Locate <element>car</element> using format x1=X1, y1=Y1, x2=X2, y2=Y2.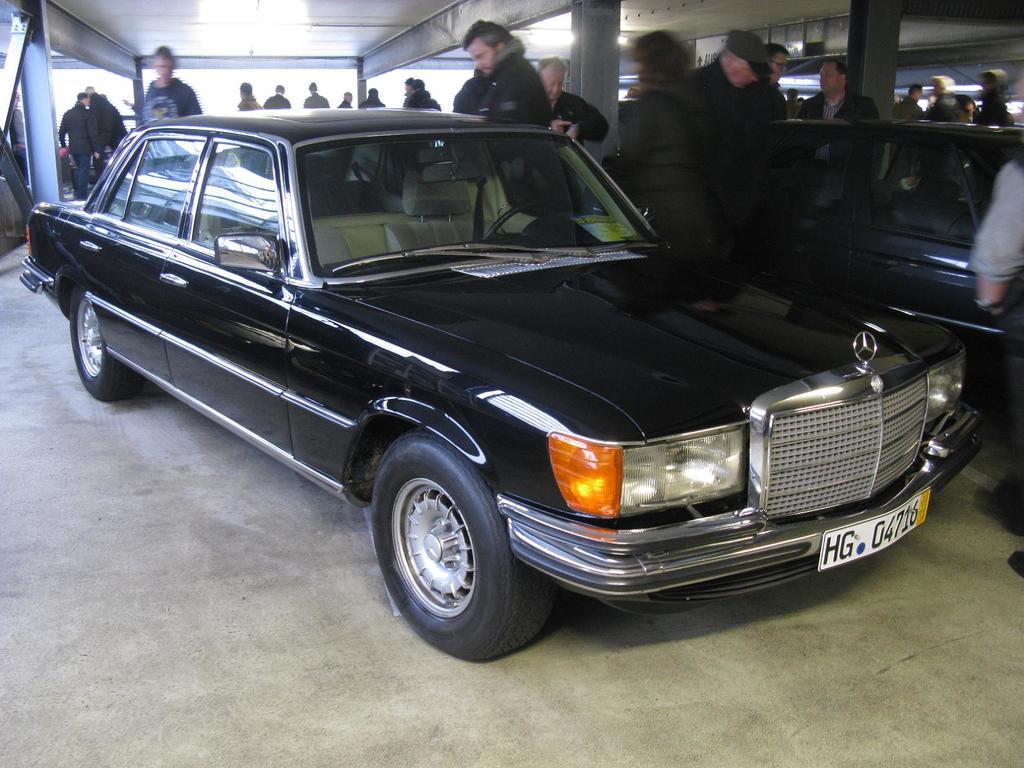
x1=603, y1=39, x2=1023, y2=359.
